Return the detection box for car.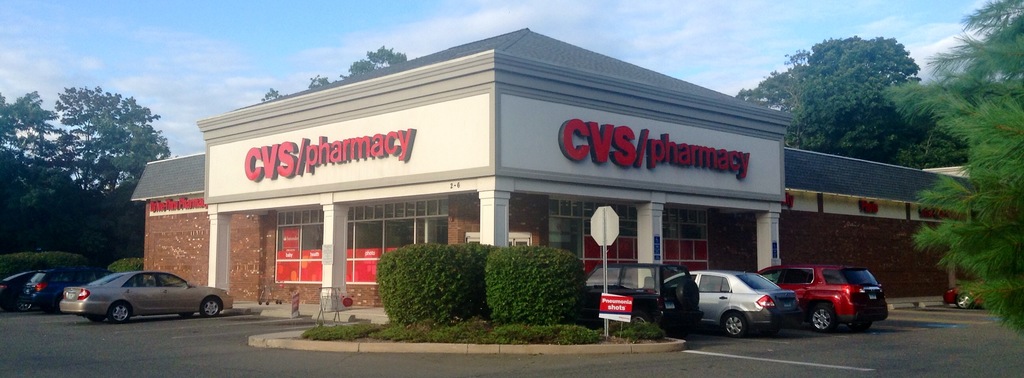
[x1=583, y1=258, x2=700, y2=341].
